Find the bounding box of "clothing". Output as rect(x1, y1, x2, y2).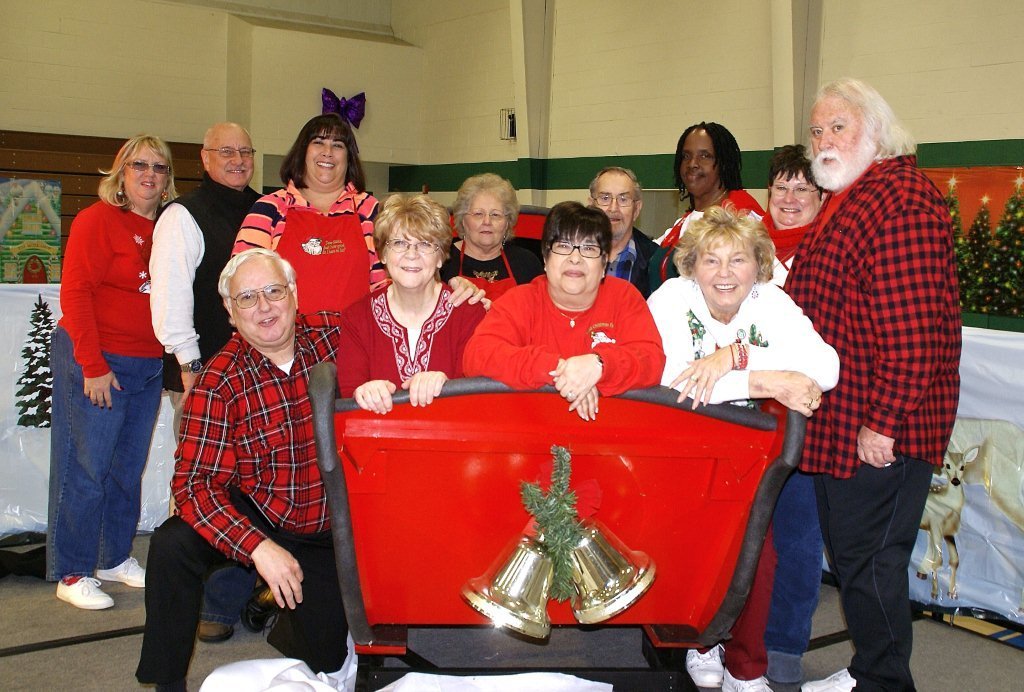
rect(757, 448, 825, 652).
